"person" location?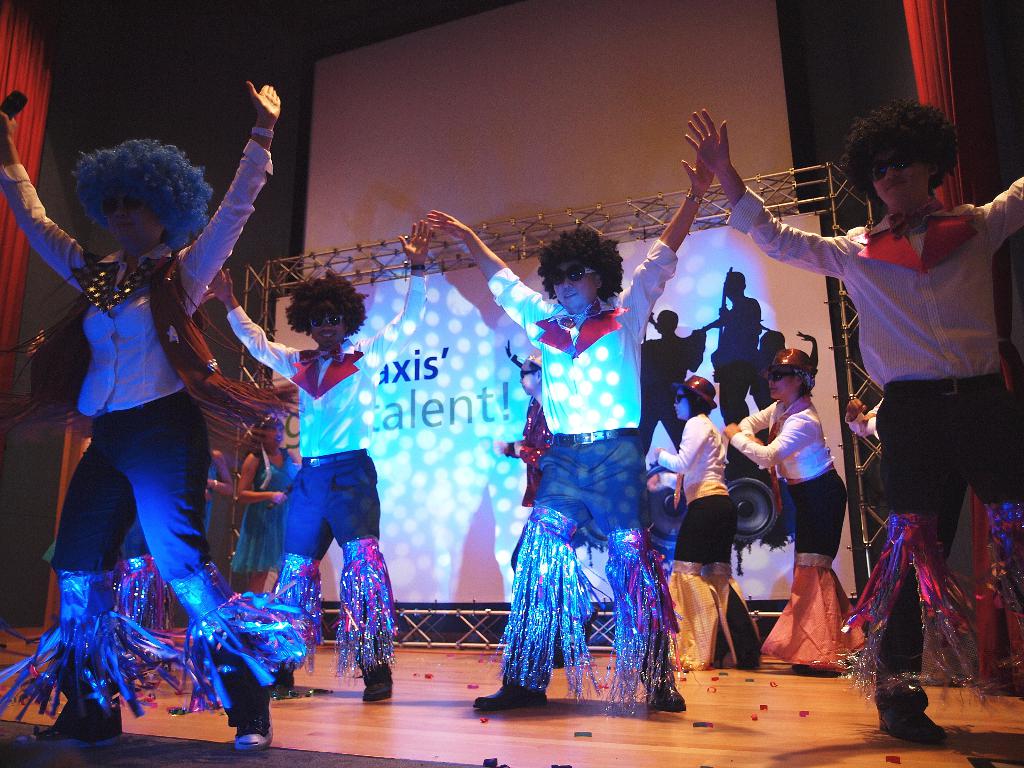
detection(423, 145, 721, 706)
